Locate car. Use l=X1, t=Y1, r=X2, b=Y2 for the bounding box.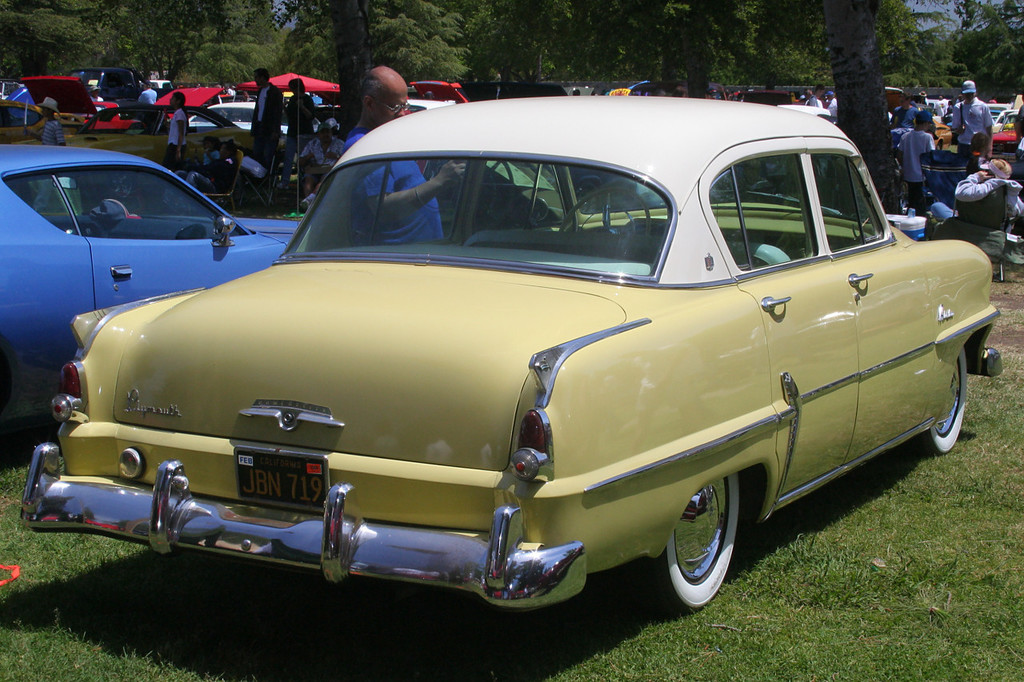
l=2, t=106, r=971, b=636.
